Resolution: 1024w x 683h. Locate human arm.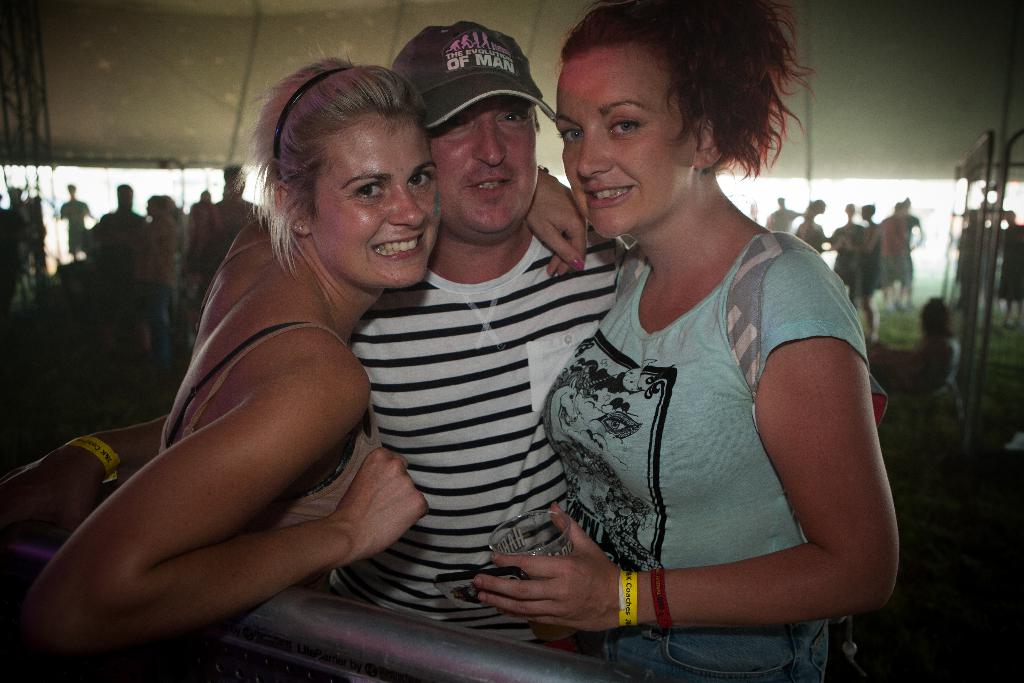
{"x1": 467, "y1": 248, "x2": 902, "y2": 630}.
